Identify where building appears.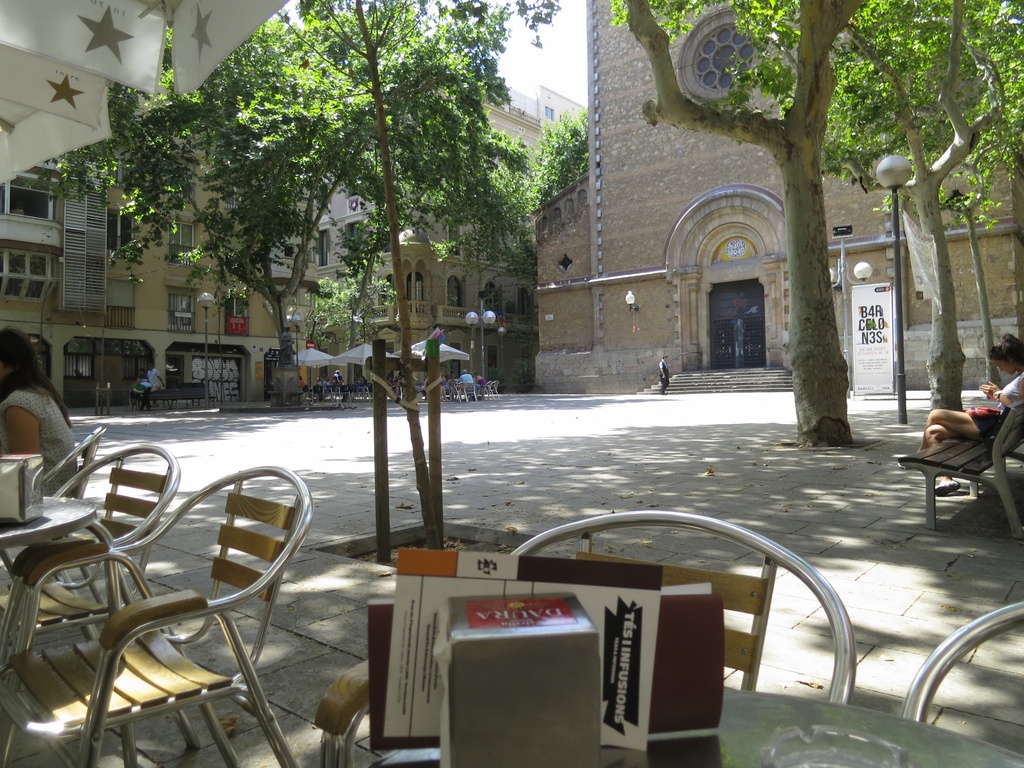
Appears at left=269, top=79, right=549, bottom=398.
